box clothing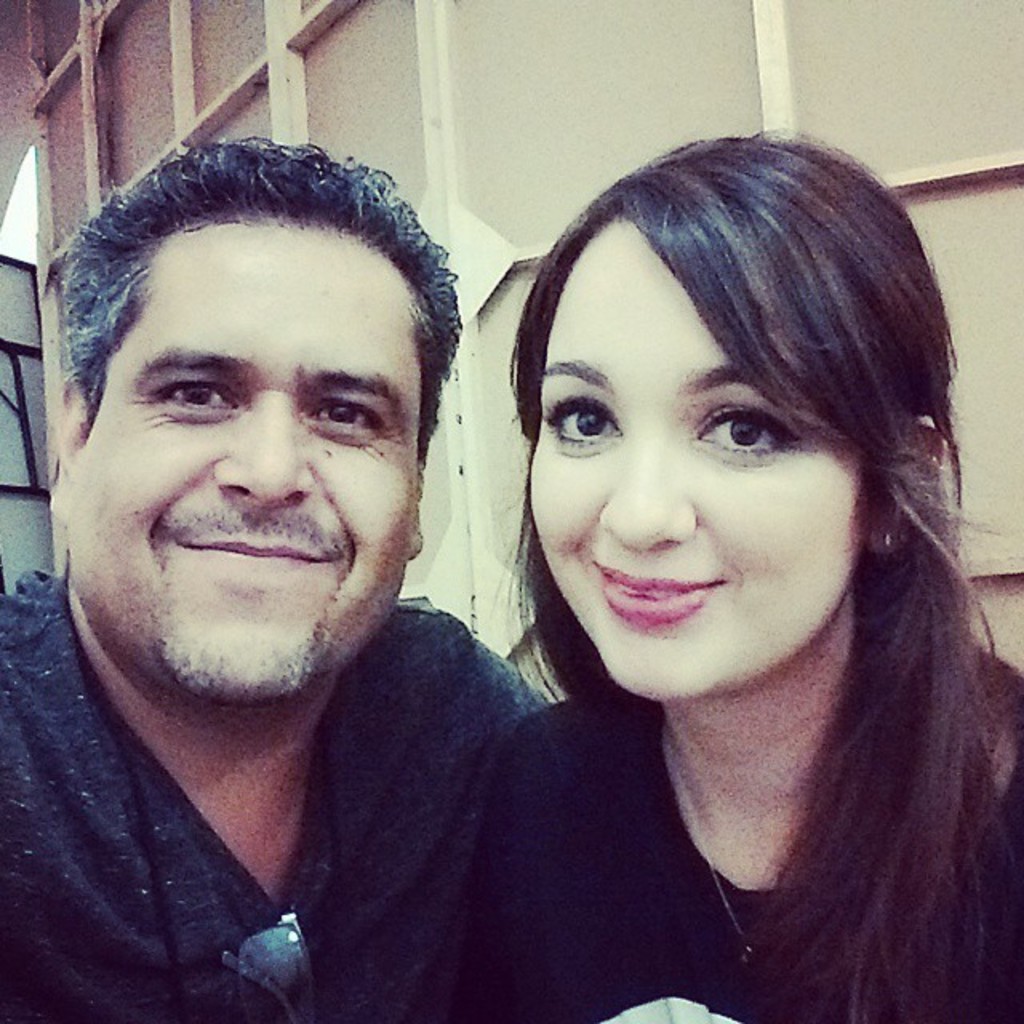
450:640:1022:1022
